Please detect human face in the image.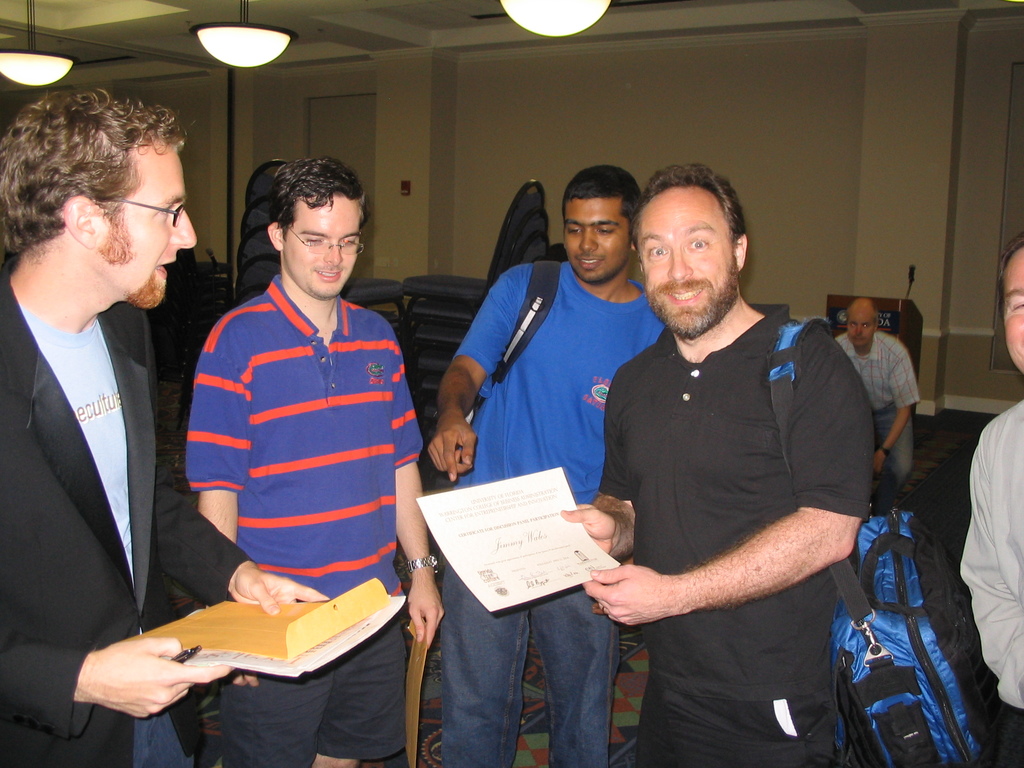
box=[91, 138, 195, 311].
